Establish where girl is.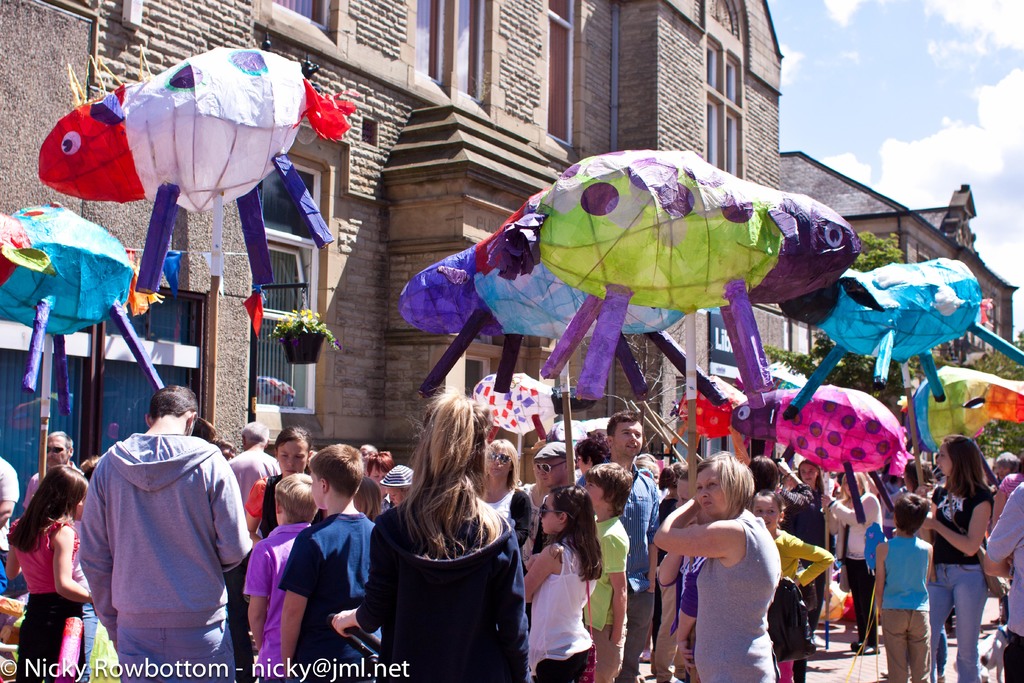
Established at box(519, 486, 604, 682).
